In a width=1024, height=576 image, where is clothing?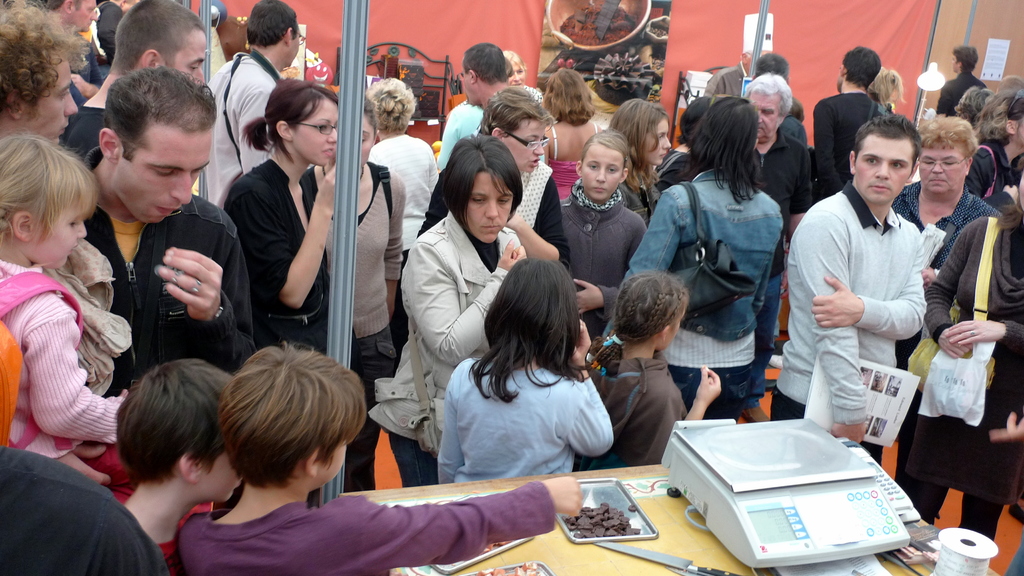
{"left": 618, "top": 159, "right": 788, "bottom": 416}.
